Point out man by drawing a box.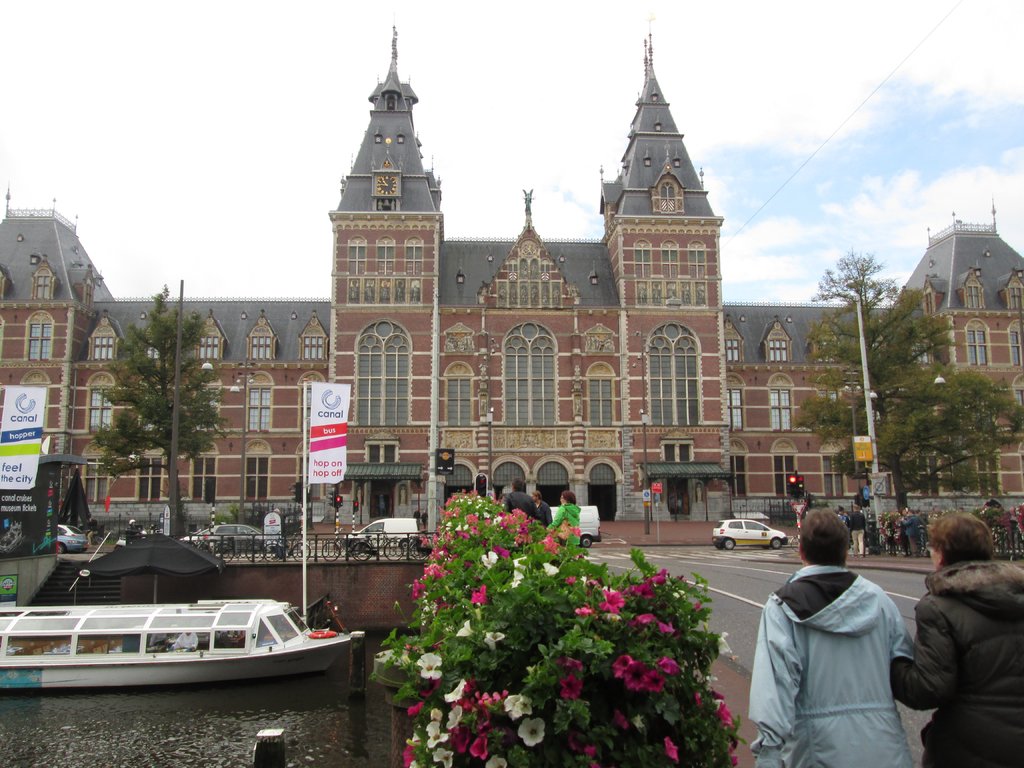
(905,519,1022,756).
